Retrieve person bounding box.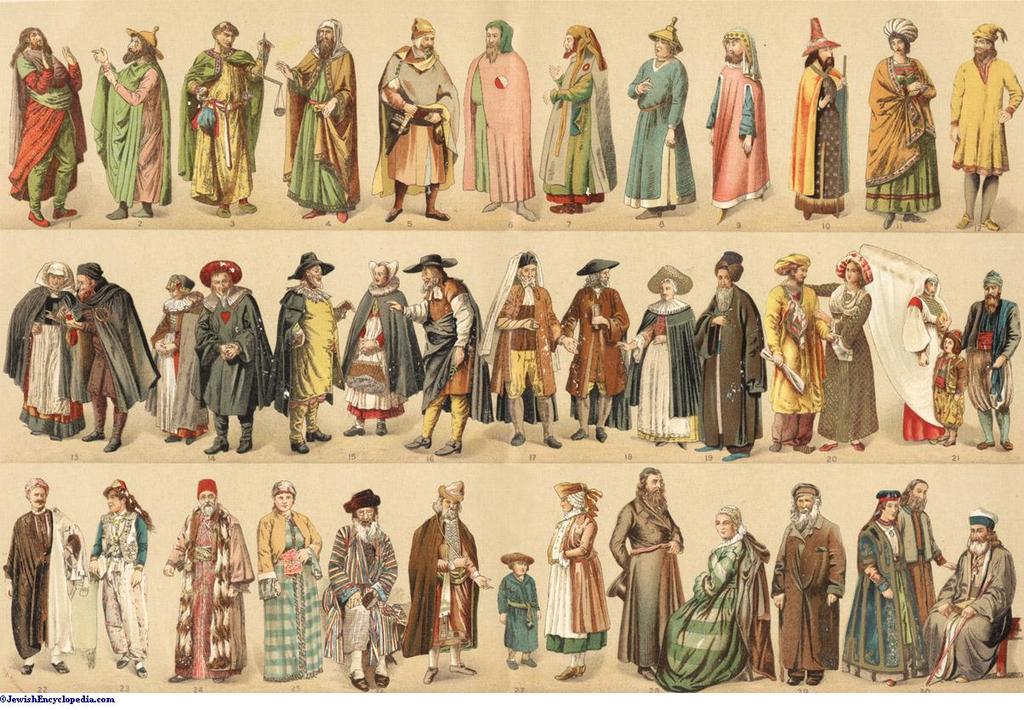
Bounding box: (273,34,349,223).
